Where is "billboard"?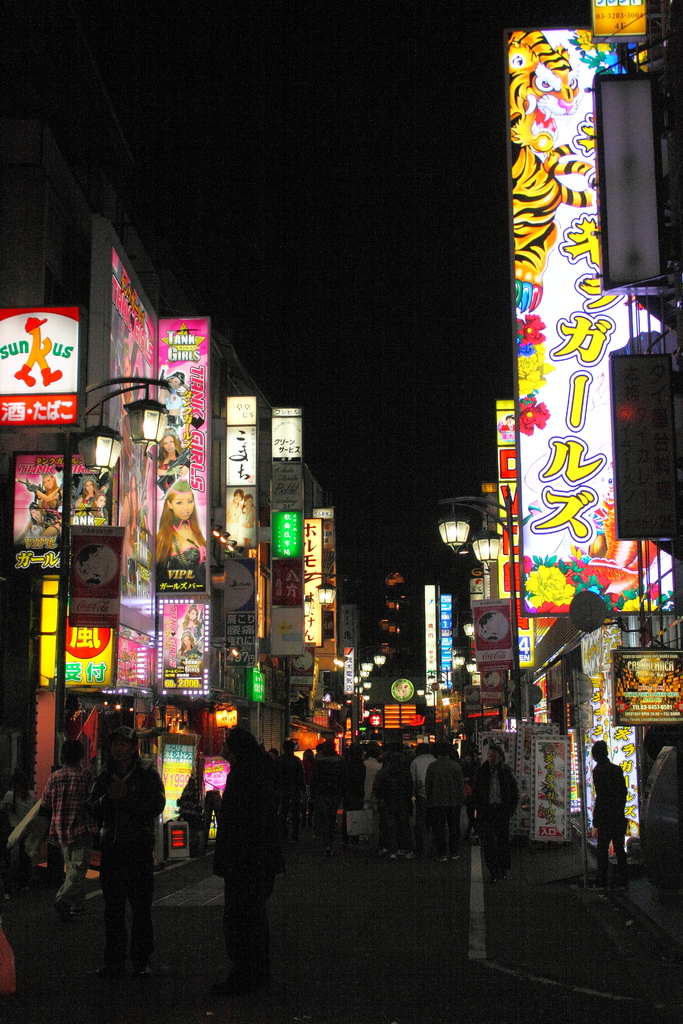
Rect(146, 311, 197, 570).
